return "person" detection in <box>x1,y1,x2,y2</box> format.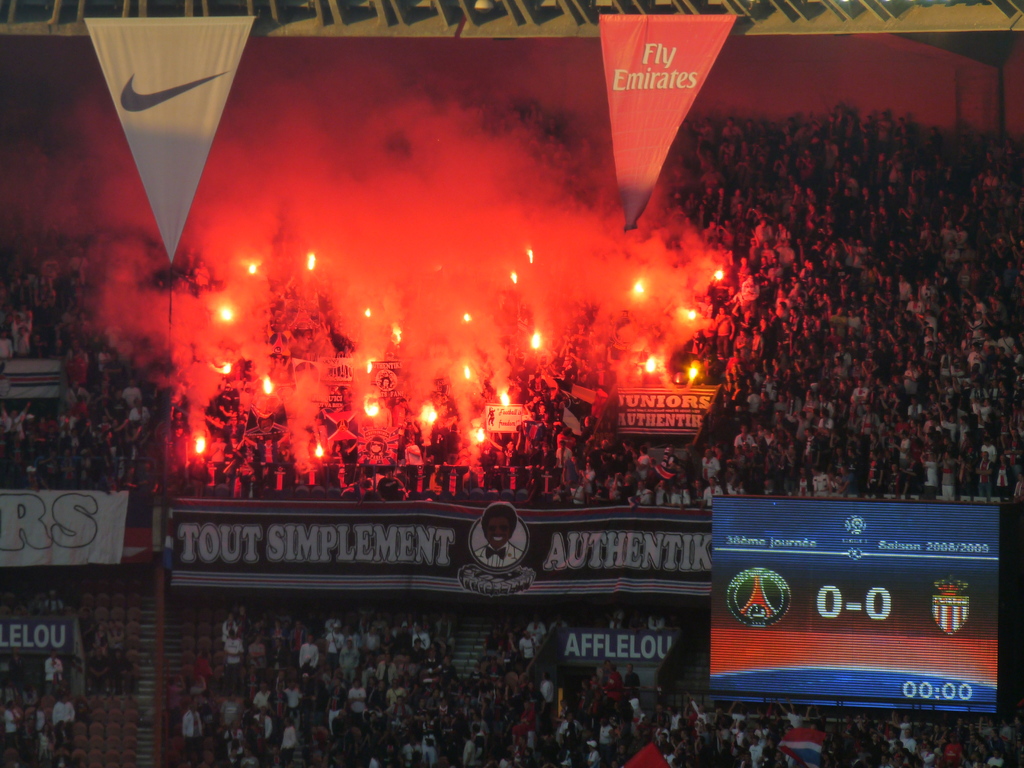
<box>45,688,72,749</box>.
